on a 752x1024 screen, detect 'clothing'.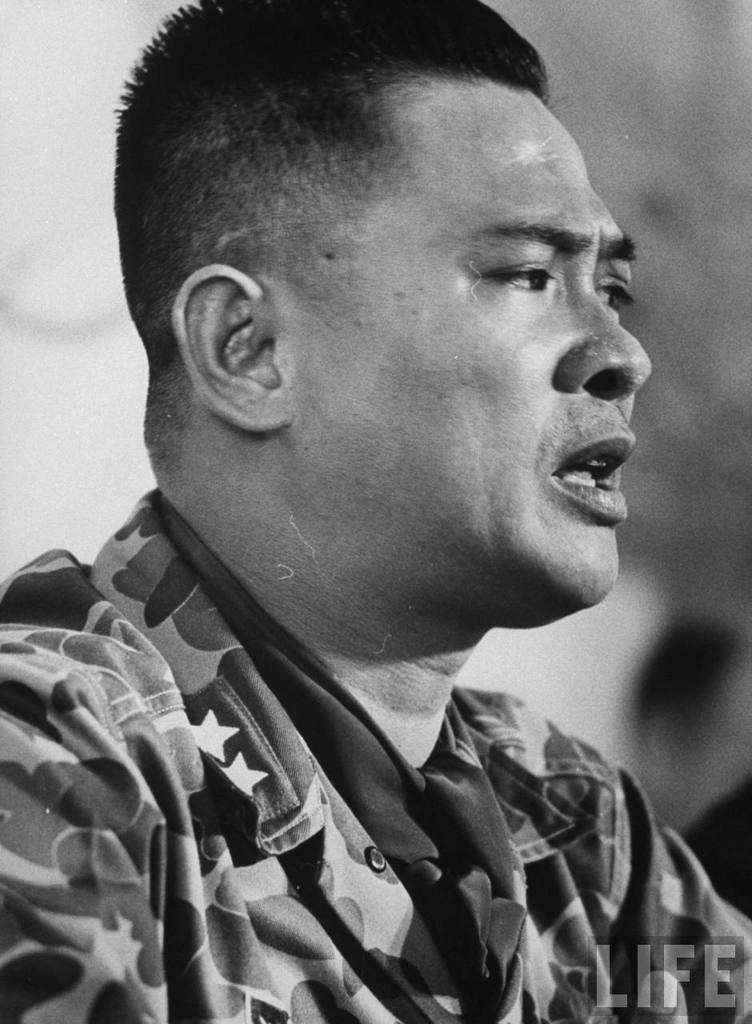
BBox(54, 554, 724, 1002).
